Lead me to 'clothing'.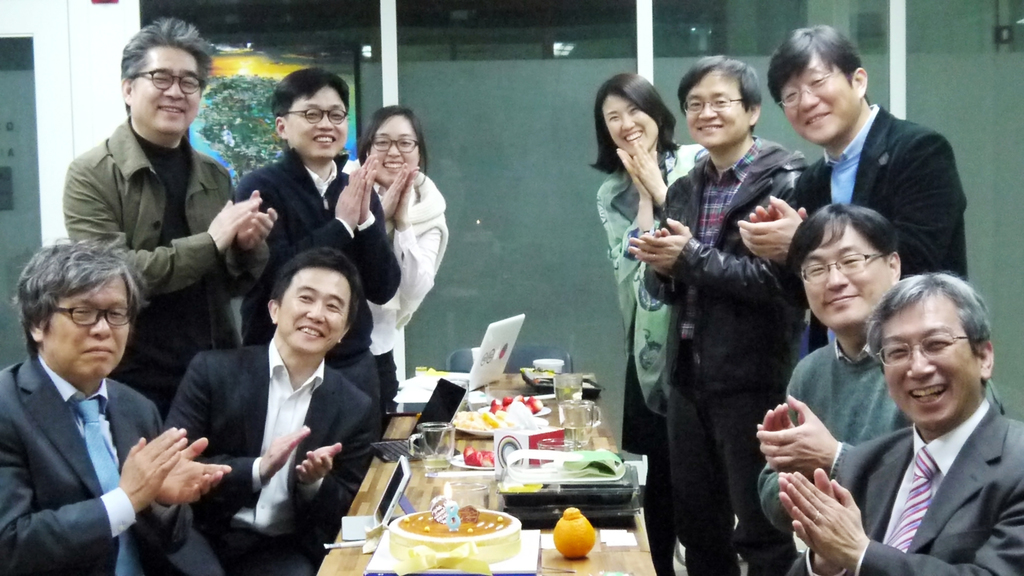
Lead to x1=339 y1=158 x2=447 y2=410.
